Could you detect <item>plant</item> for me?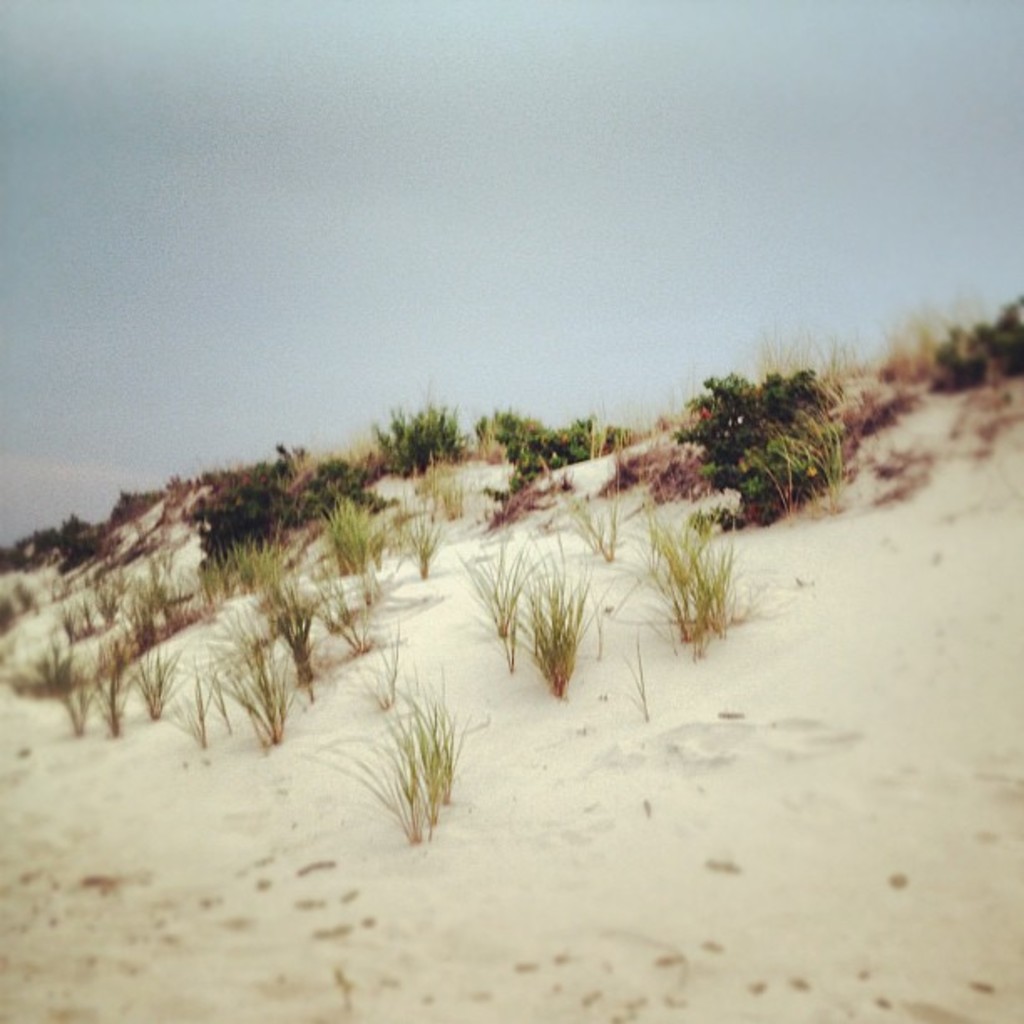
Detection result: 646 492 745 659.
